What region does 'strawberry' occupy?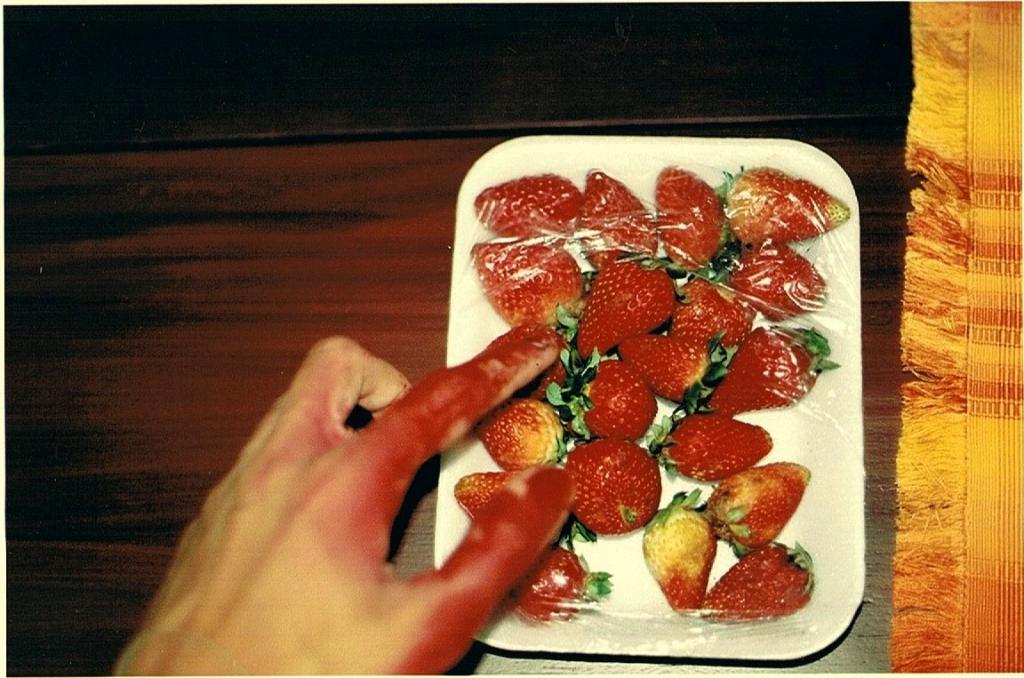
(x1=646, y1=411, x2=771, y2=478).
